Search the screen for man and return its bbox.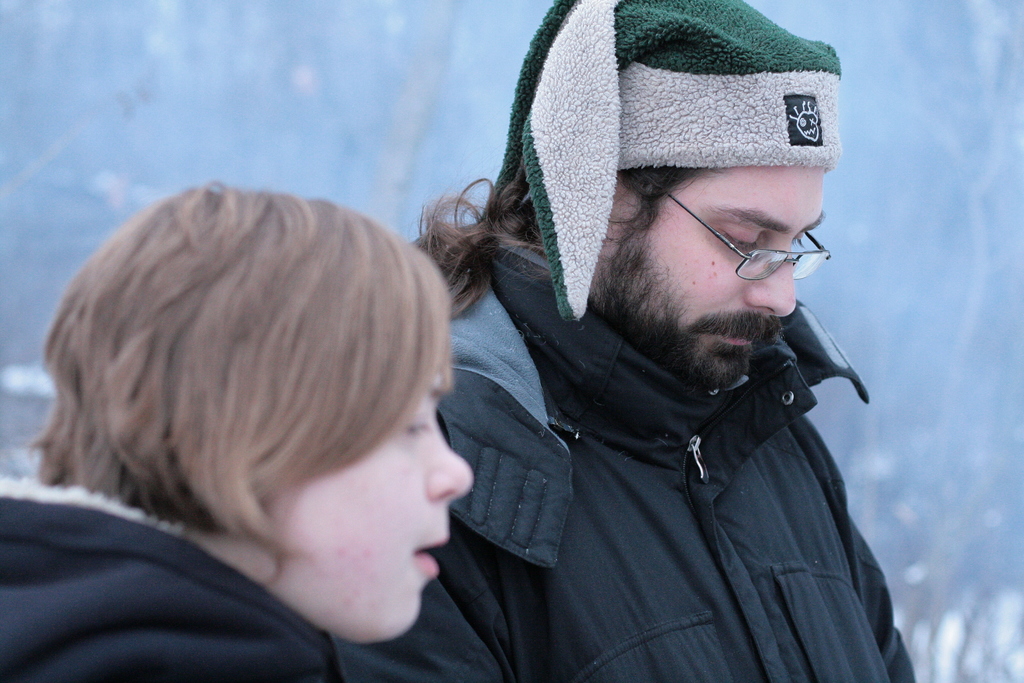
Found: box(403, 0, 913, 682).
